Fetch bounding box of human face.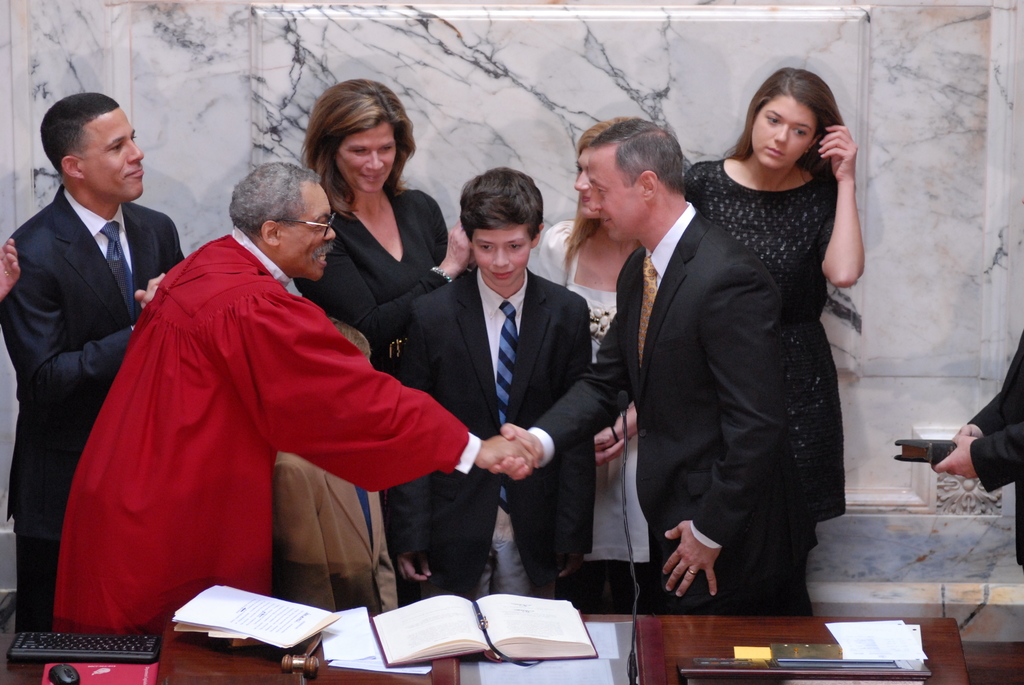
Bbox: <region>588, 143, 650, 248</region>.
